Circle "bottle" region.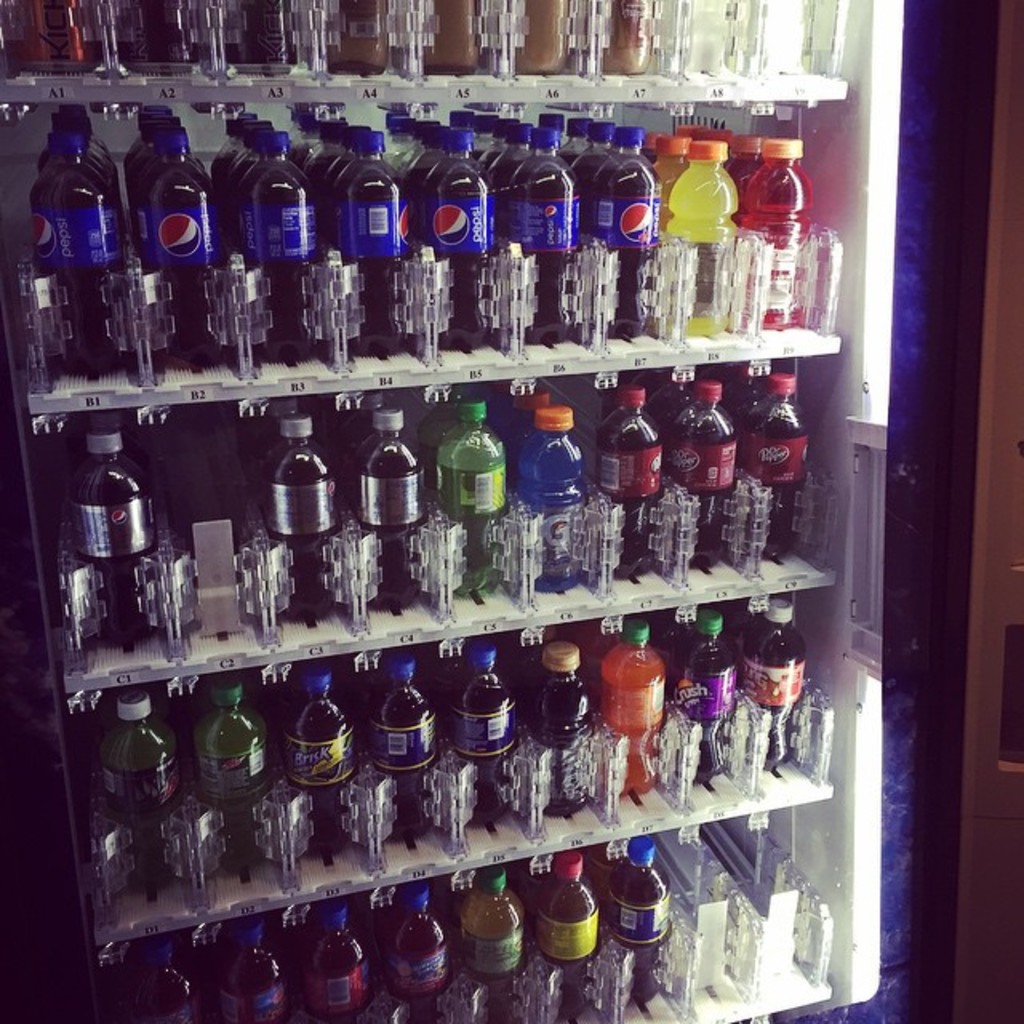
Region: BBox(658, 141, 762, 334).
